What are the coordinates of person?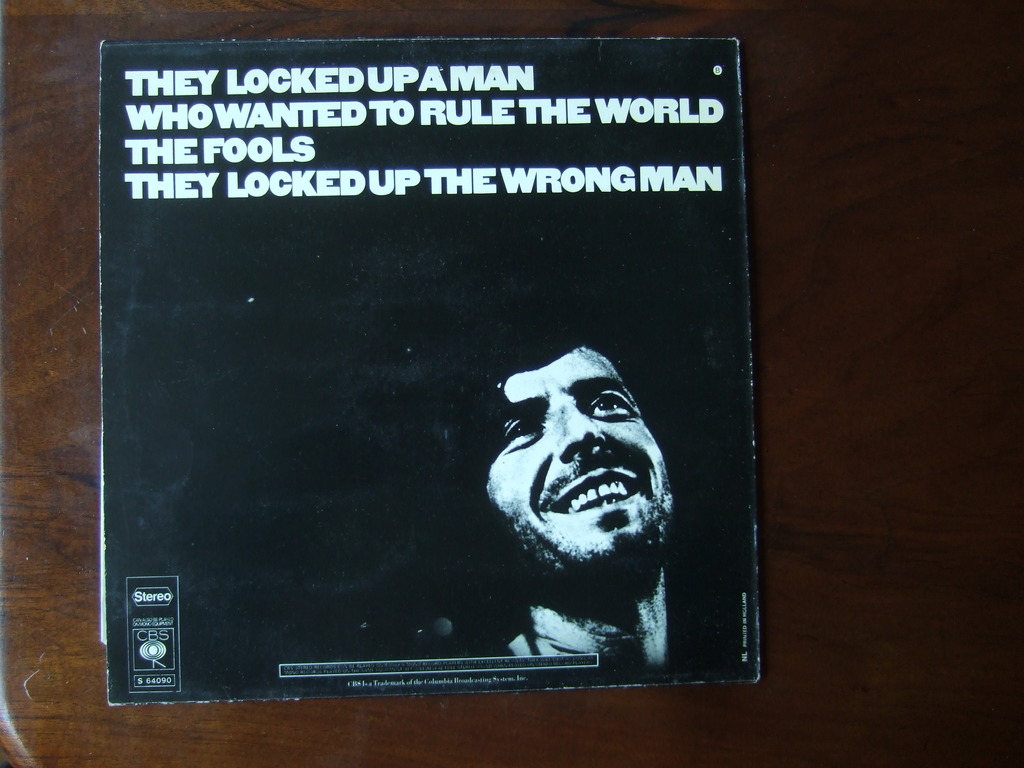
l=433, t=319, r=700, b=663.
